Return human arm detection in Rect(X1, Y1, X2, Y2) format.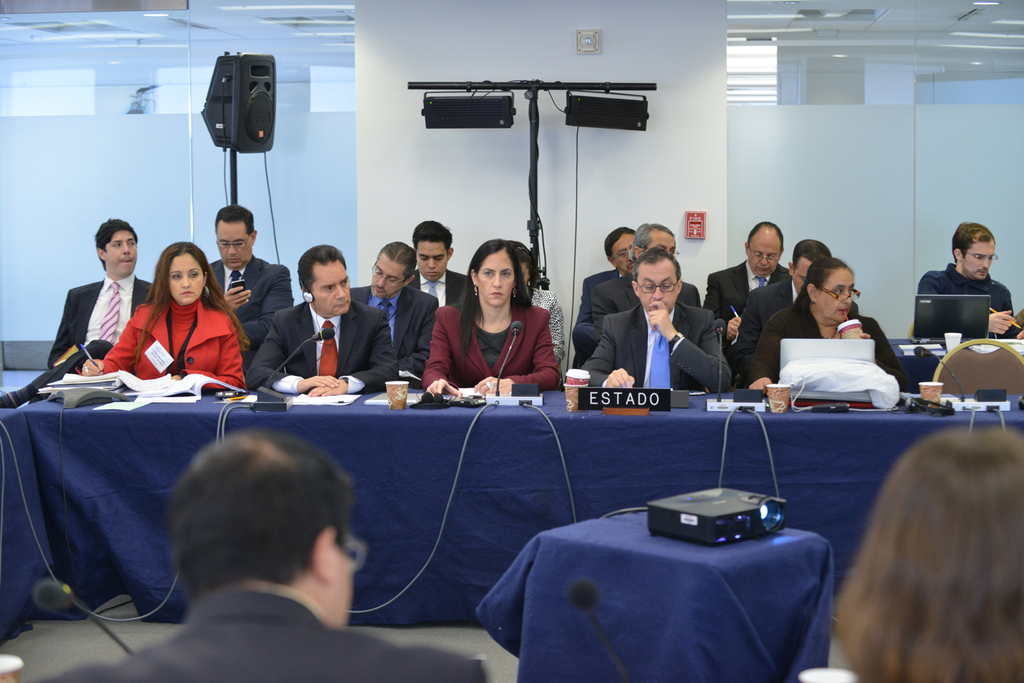
Rect(309, 313, 400, 392).
